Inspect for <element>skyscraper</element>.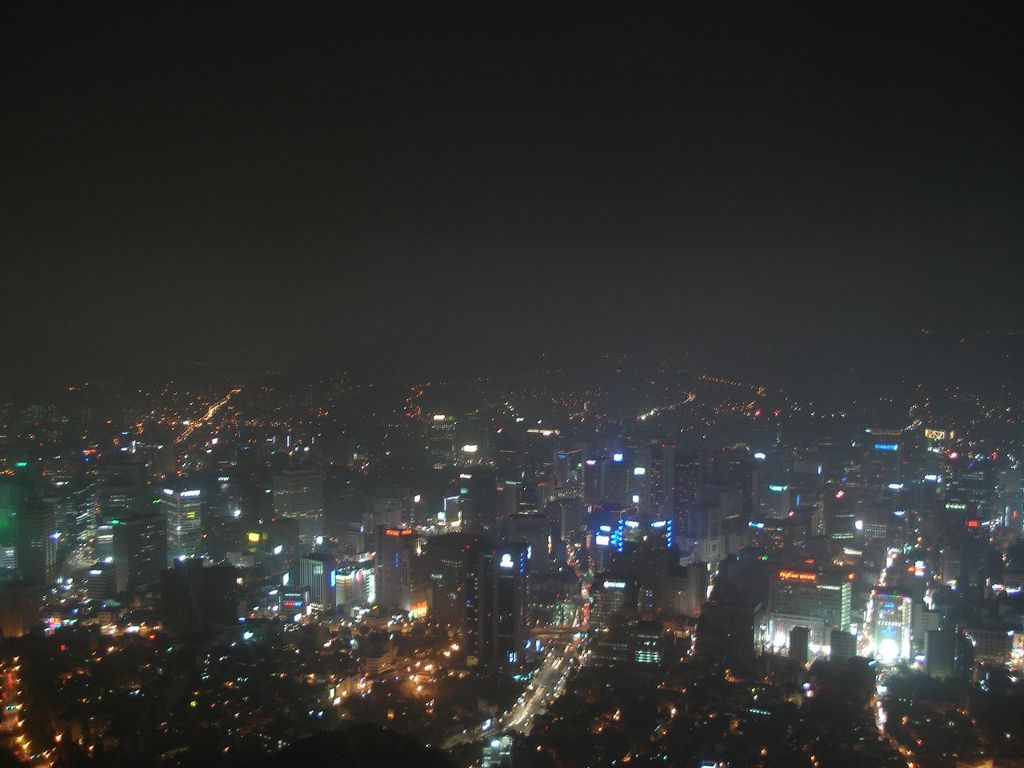
Inspection: left=437, top=536, right=471, bottom=628.
